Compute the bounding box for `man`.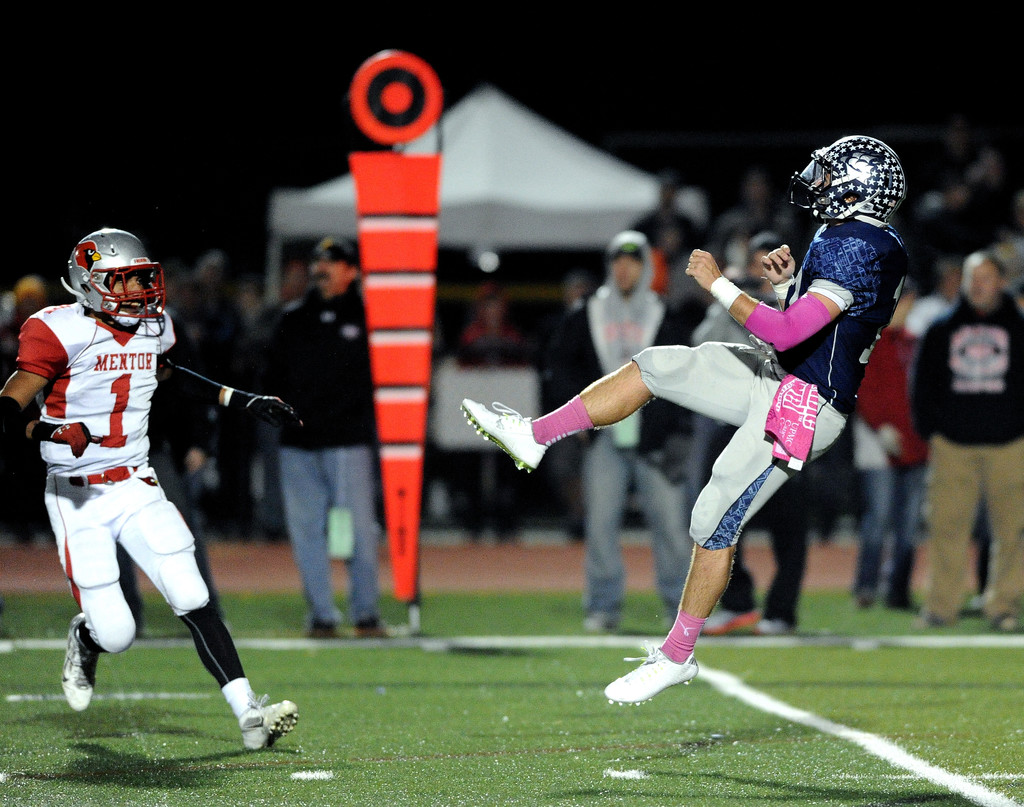
bbox(845, 293, 926, 621).
